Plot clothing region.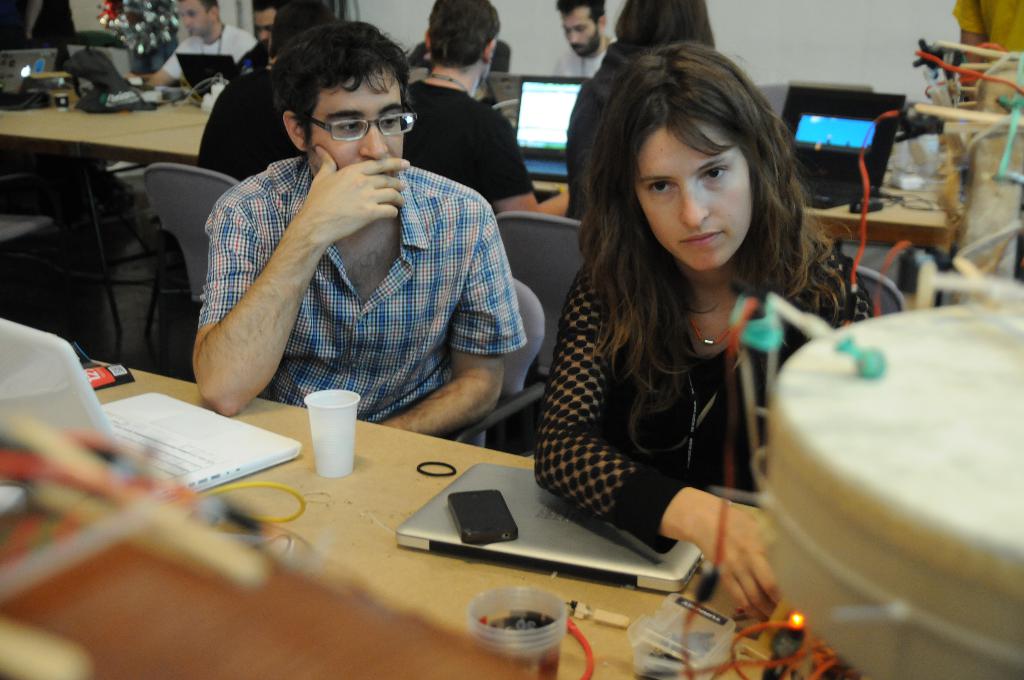
Plotted at (168, 24, 266, 85).
